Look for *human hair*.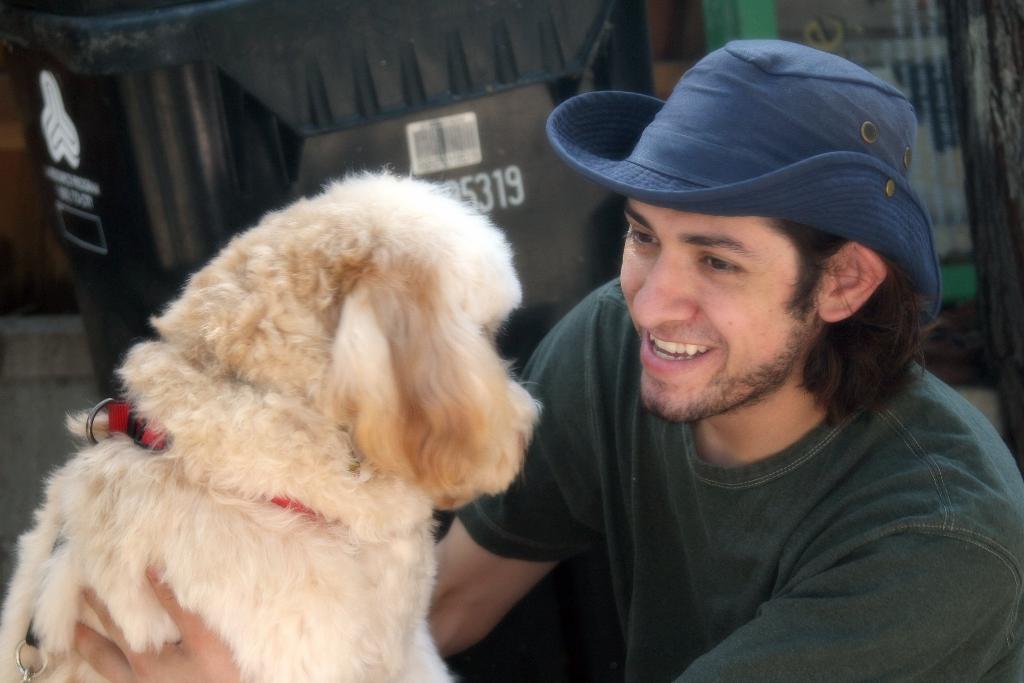
Found: region(769, 217, 948, 427).
